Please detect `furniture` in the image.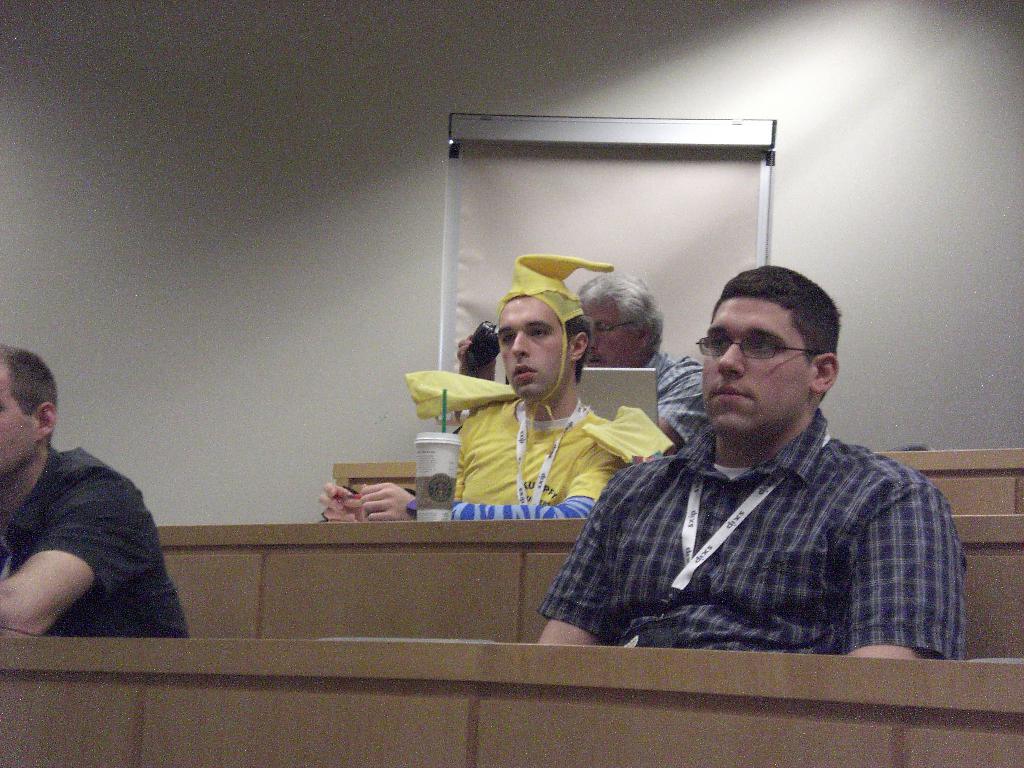
left=153, top=516, right=1023, bottom=658.
